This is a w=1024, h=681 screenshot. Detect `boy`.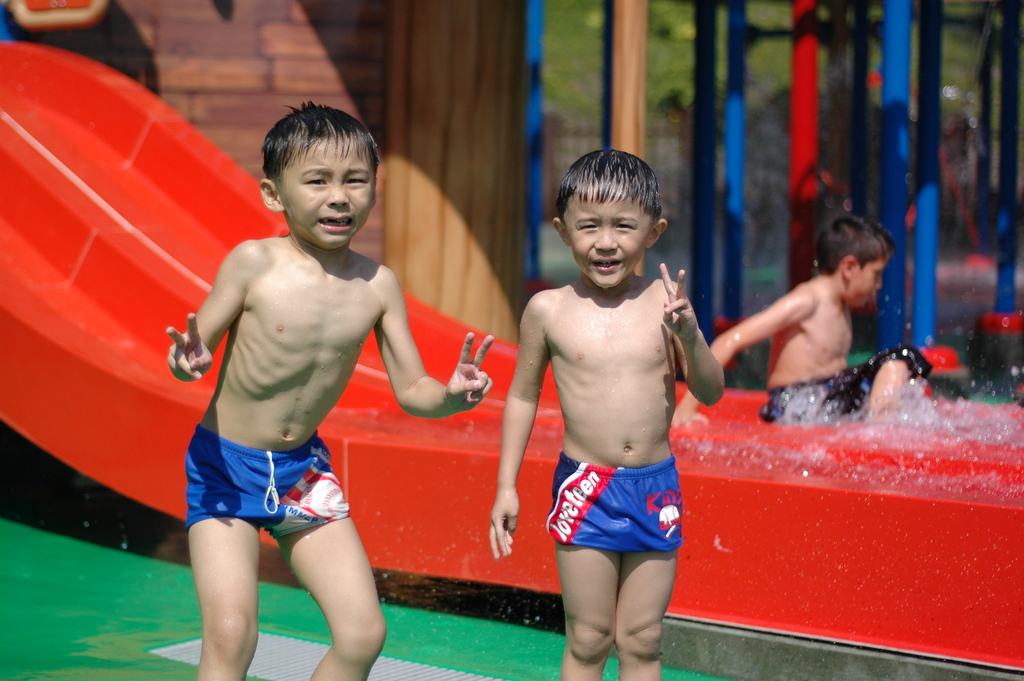
<box>672,211,932,430</box>.
